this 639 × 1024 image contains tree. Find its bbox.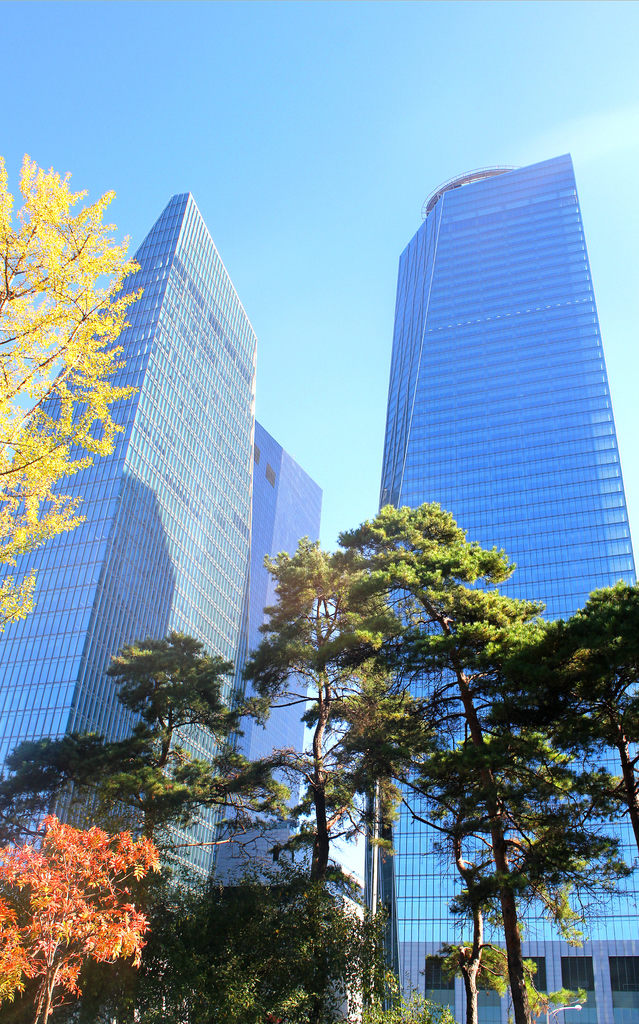
{"left": 463, "top": 580, "right": 638, "bottom": 855}.
